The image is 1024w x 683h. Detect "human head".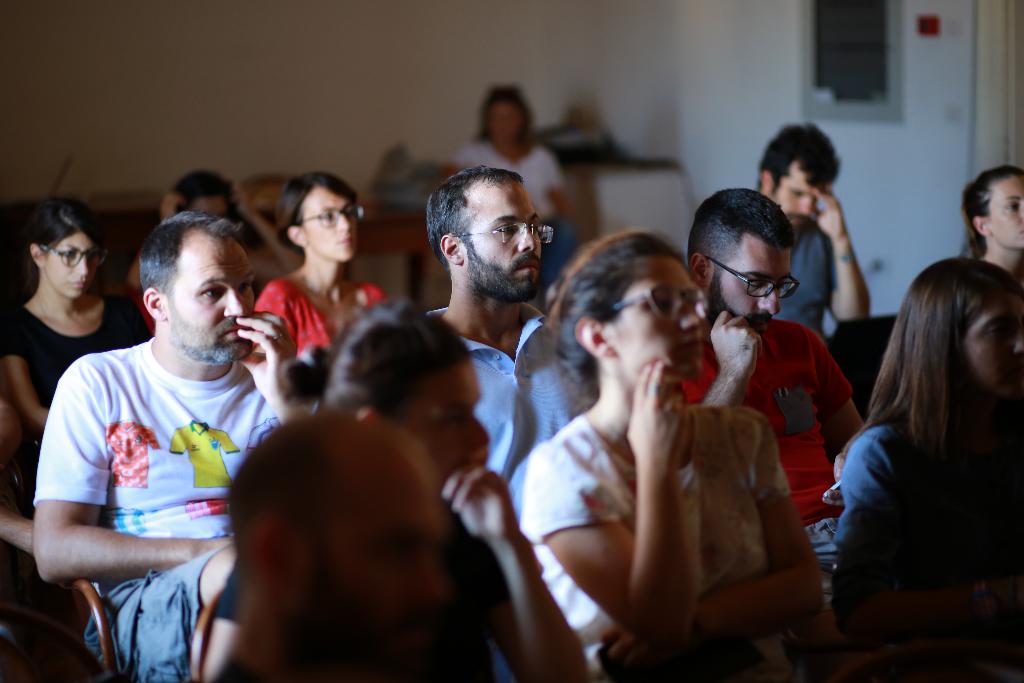
Detection: left=755, top=120, right=842, bottom=231.
